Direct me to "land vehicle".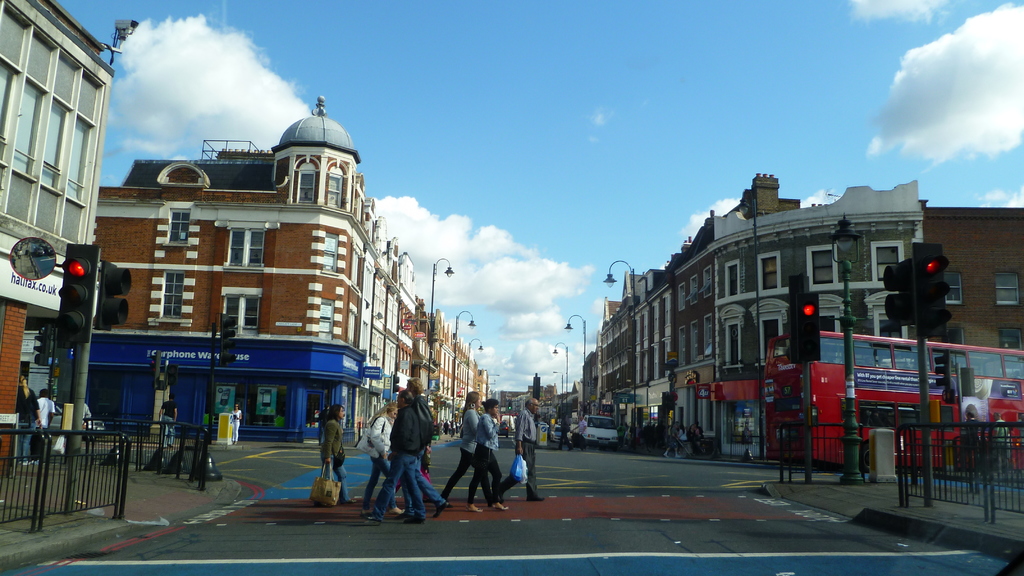
Direction: <region>499, 419, 508, 440</region>.
